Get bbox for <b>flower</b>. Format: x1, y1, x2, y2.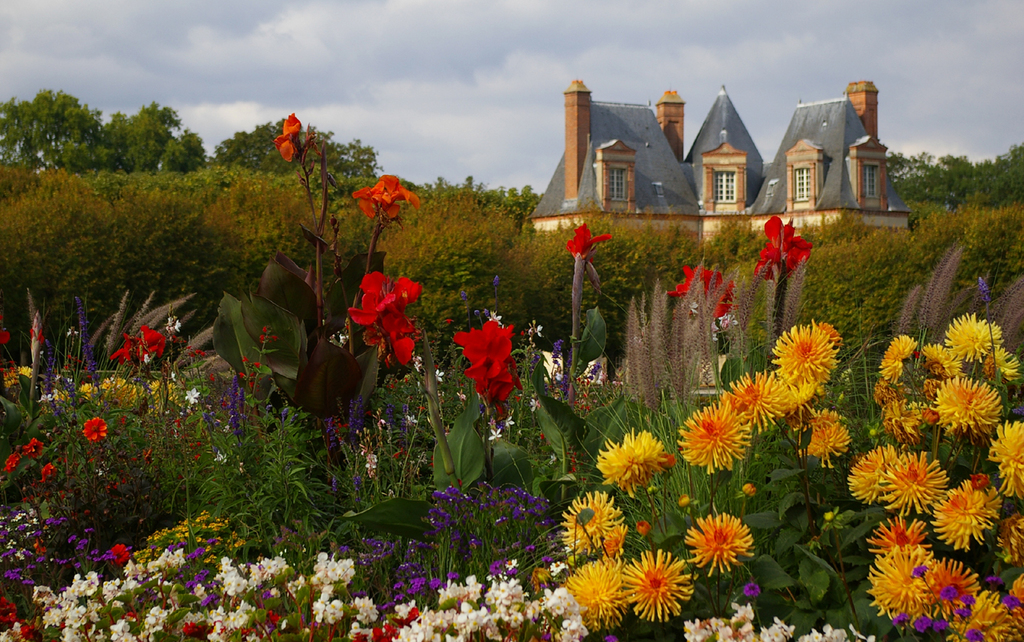
271, 332, 278, 342.
